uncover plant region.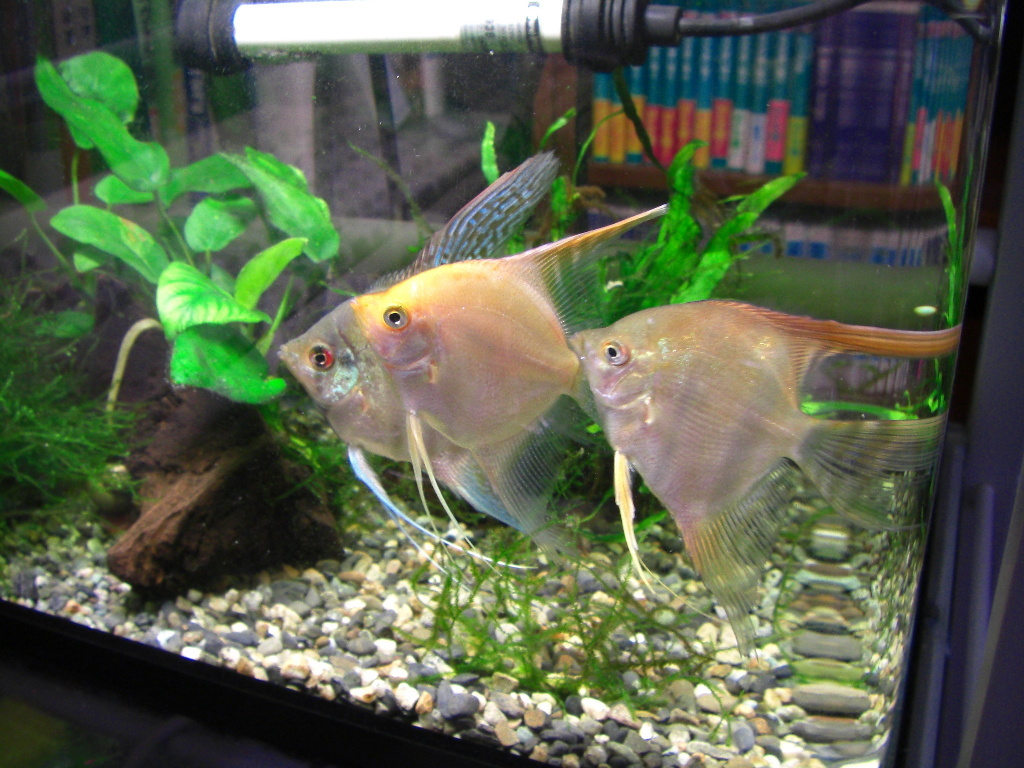
Uncovered: 0 288 153 505.
